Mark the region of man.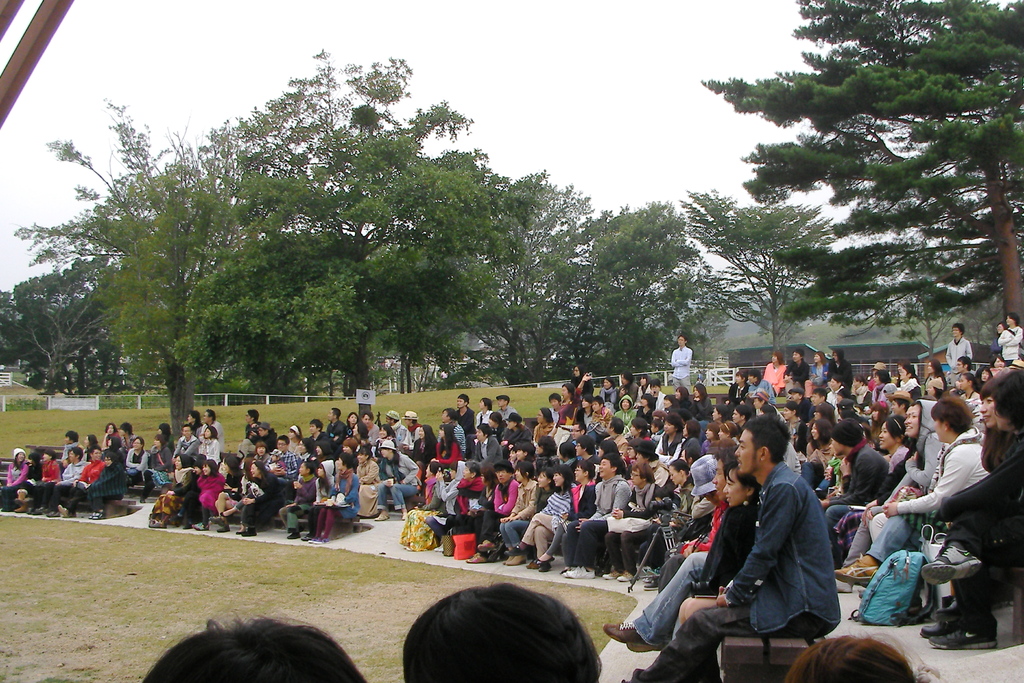
Region: 802:384:832:416.
